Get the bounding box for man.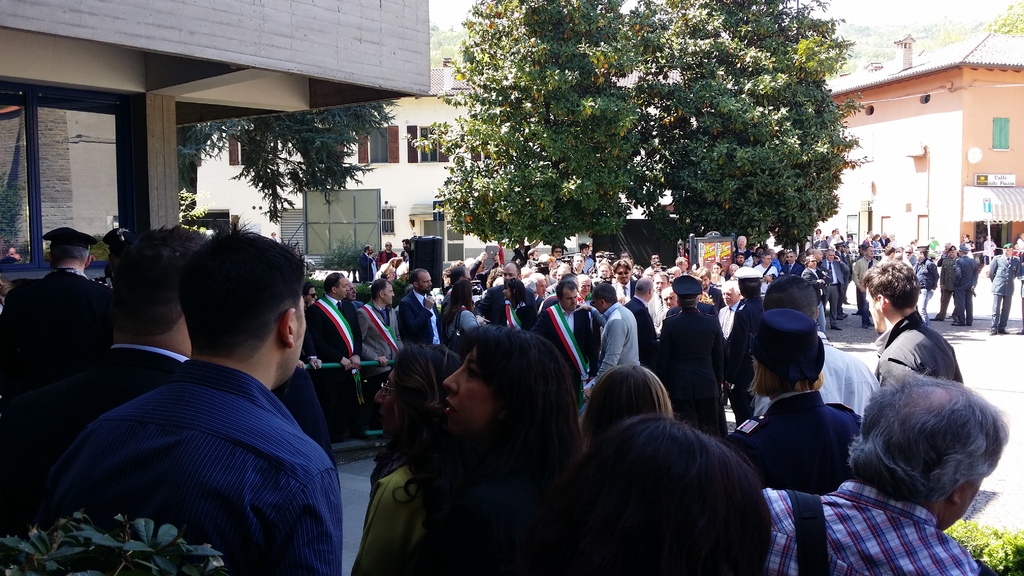
BBox(758, 369, 1007, 575).
